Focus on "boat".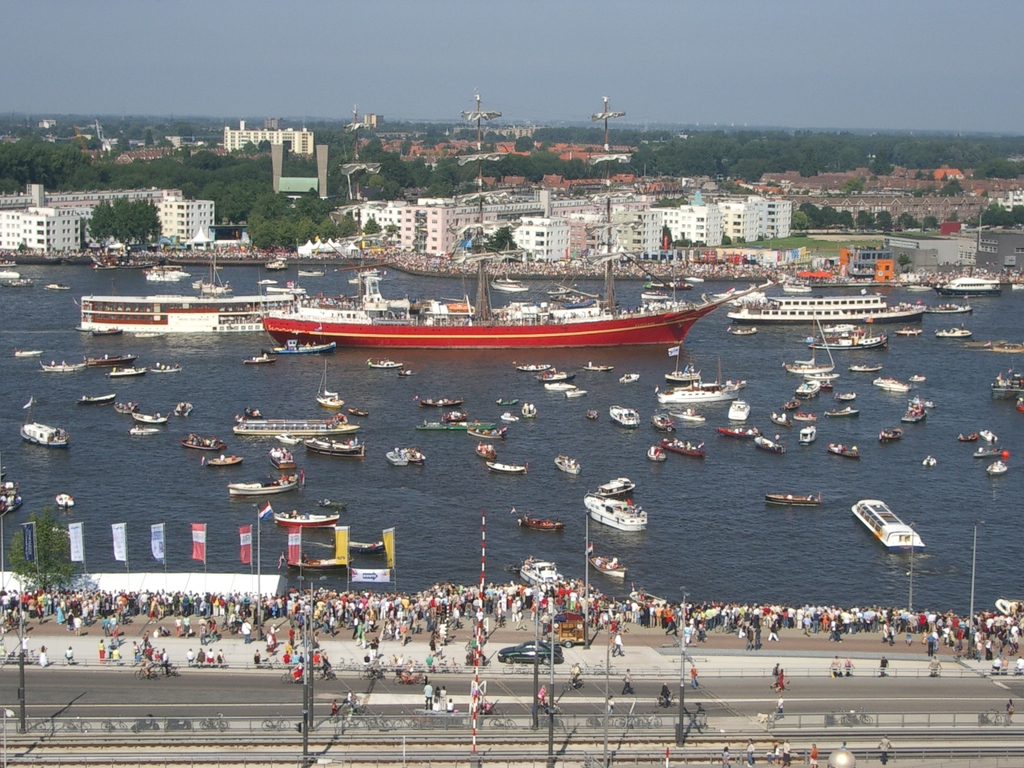
Focused at (551,451,584,475).
